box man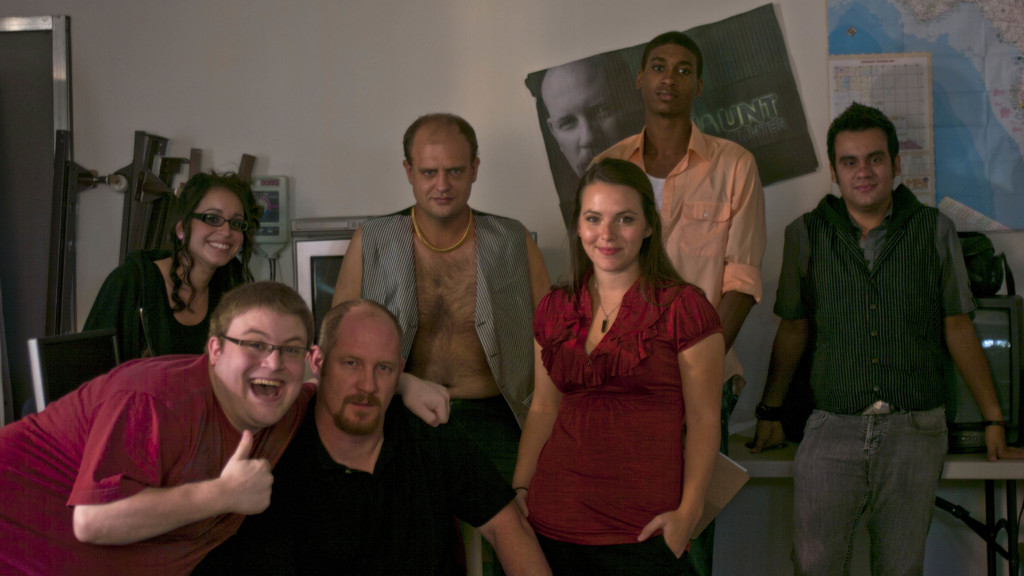
rect(584, 26, 769, 575)
